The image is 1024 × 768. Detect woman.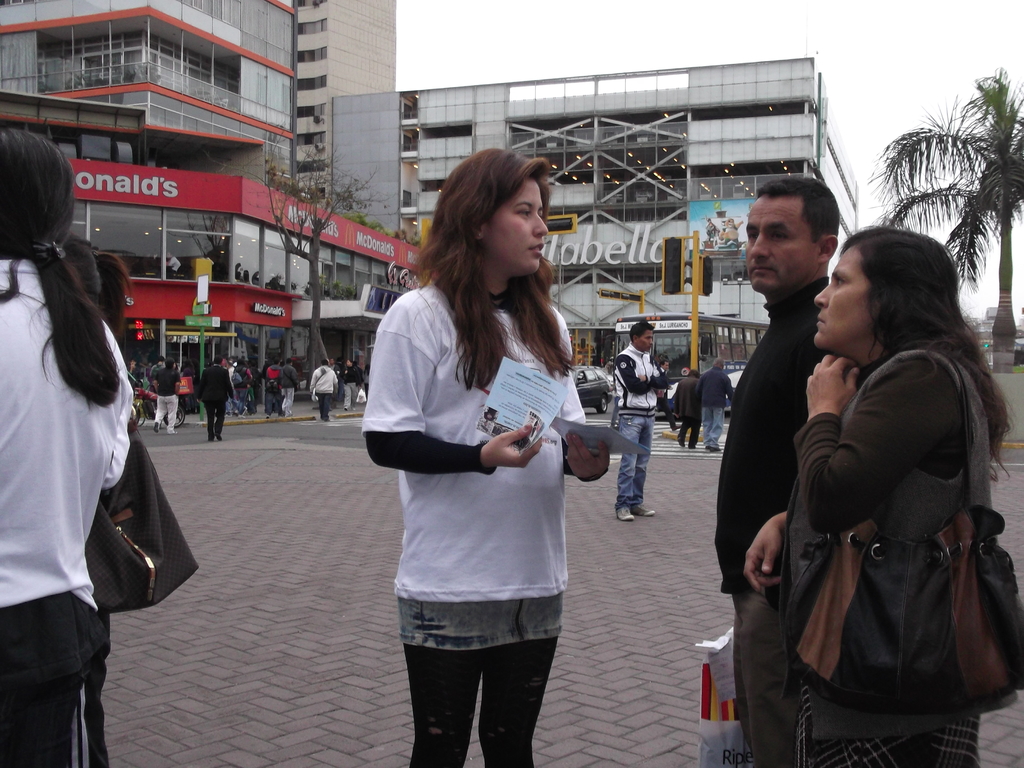
Detection: 360, 154, 611, 747.
